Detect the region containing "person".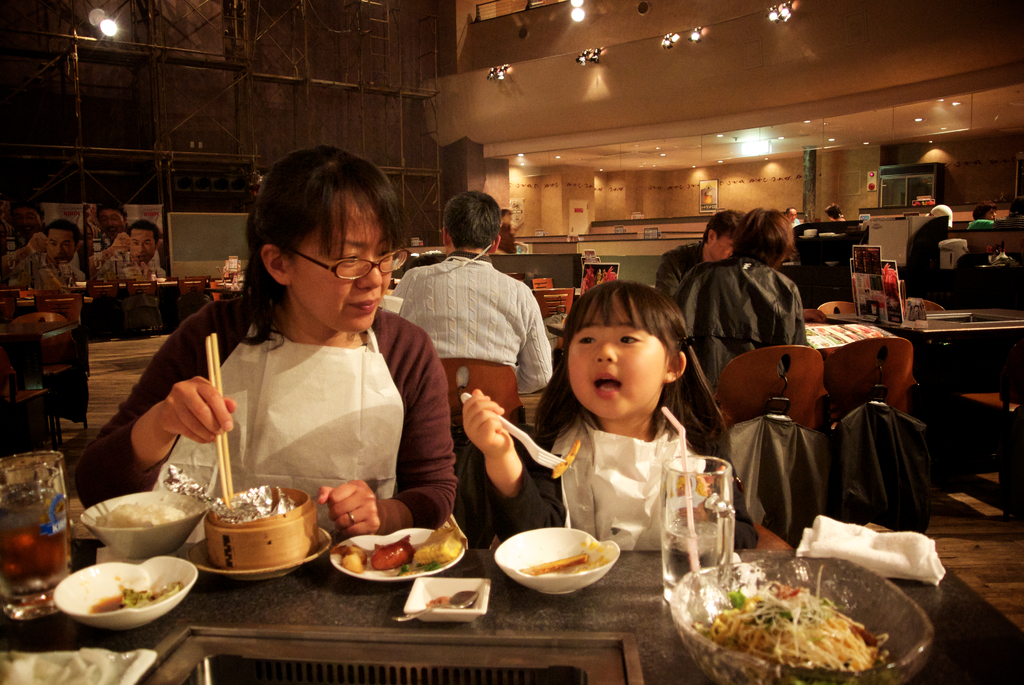
(6, 203, 45, 244).
